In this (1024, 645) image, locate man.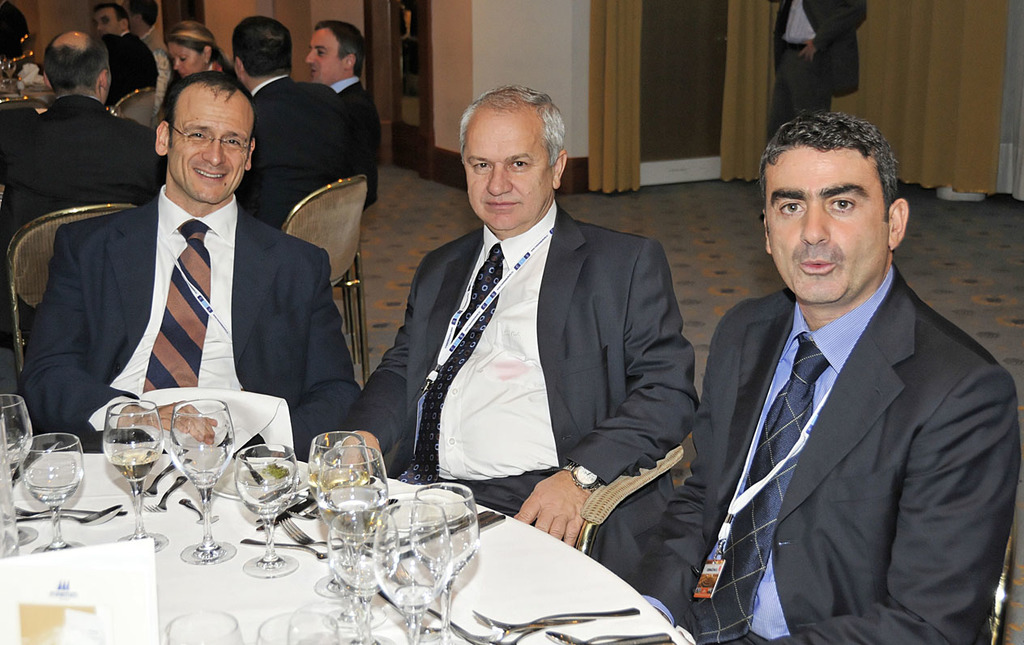
Bounding box: pyautogui.locateOnScreen(19, 70, 361, 463).
